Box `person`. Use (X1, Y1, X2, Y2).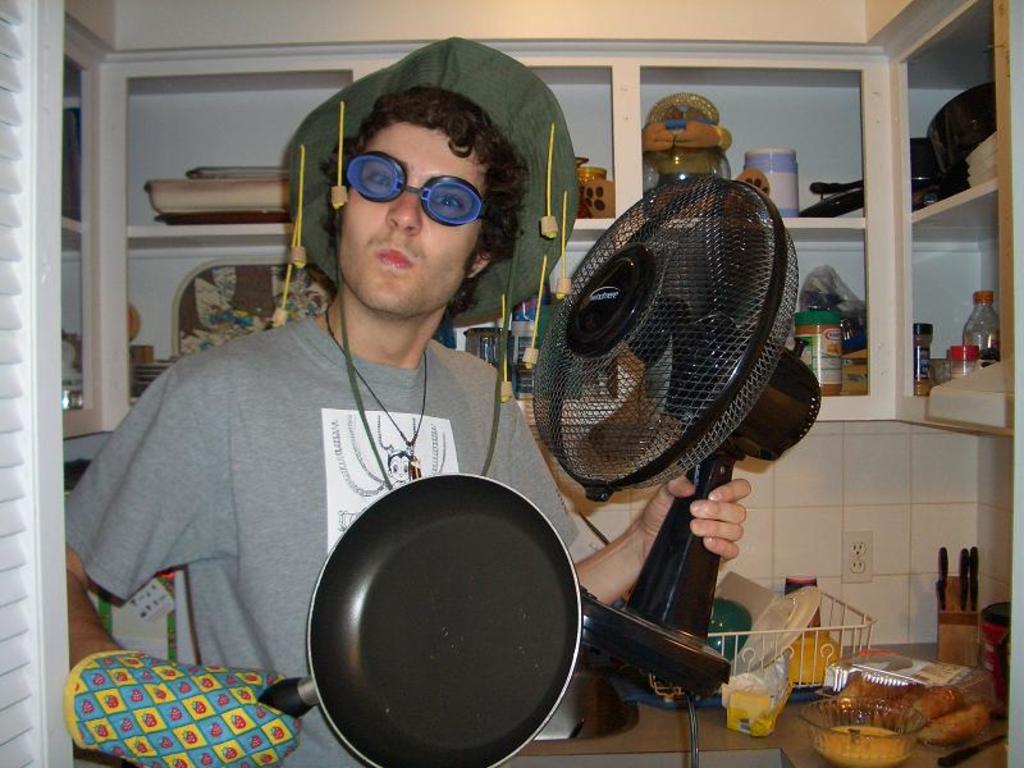
(125, 73, 672, 751).
